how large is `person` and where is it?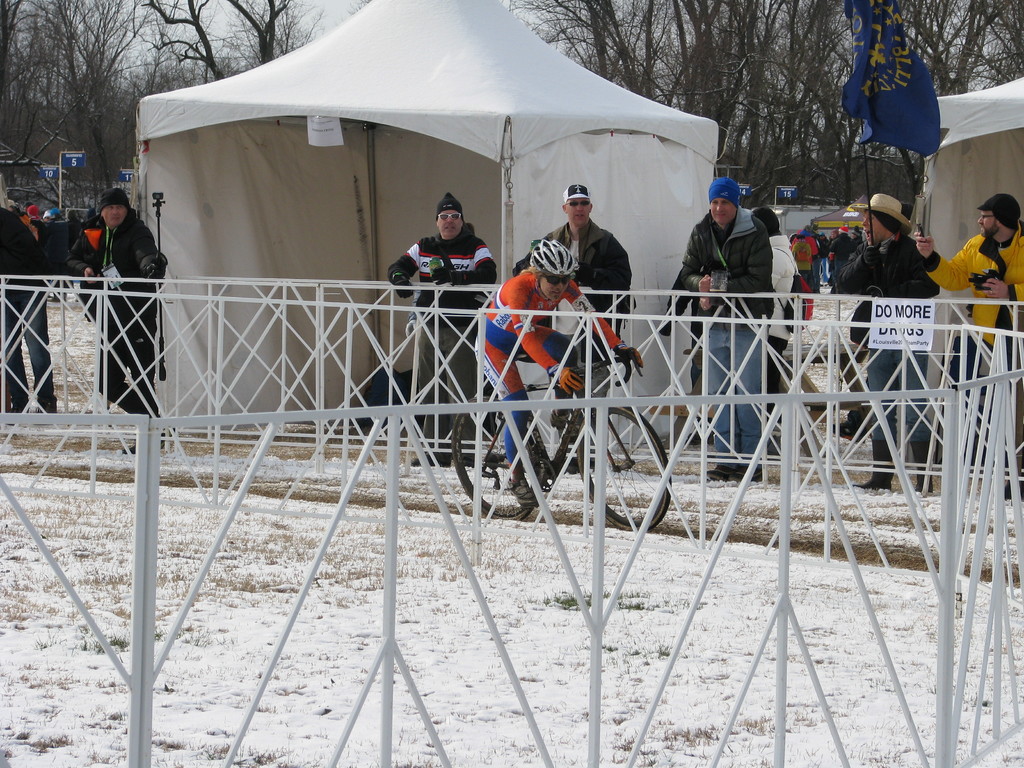
Bounding box: 0:193:52:408.
